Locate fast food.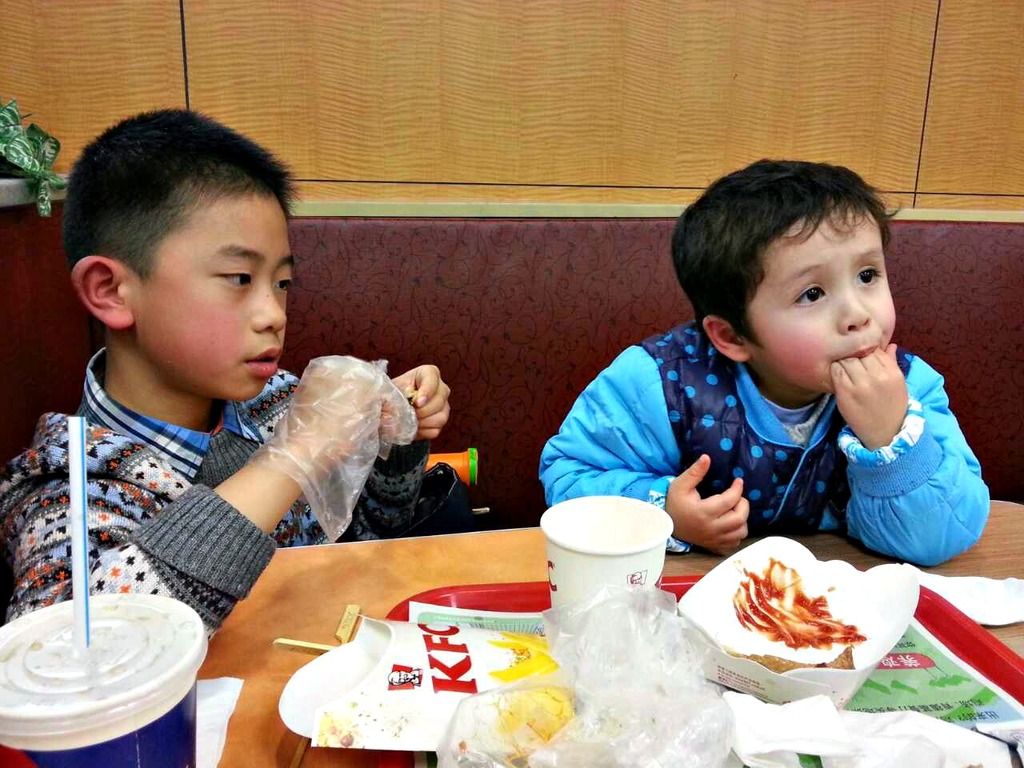
Bounding box: 721:637:862:689.
